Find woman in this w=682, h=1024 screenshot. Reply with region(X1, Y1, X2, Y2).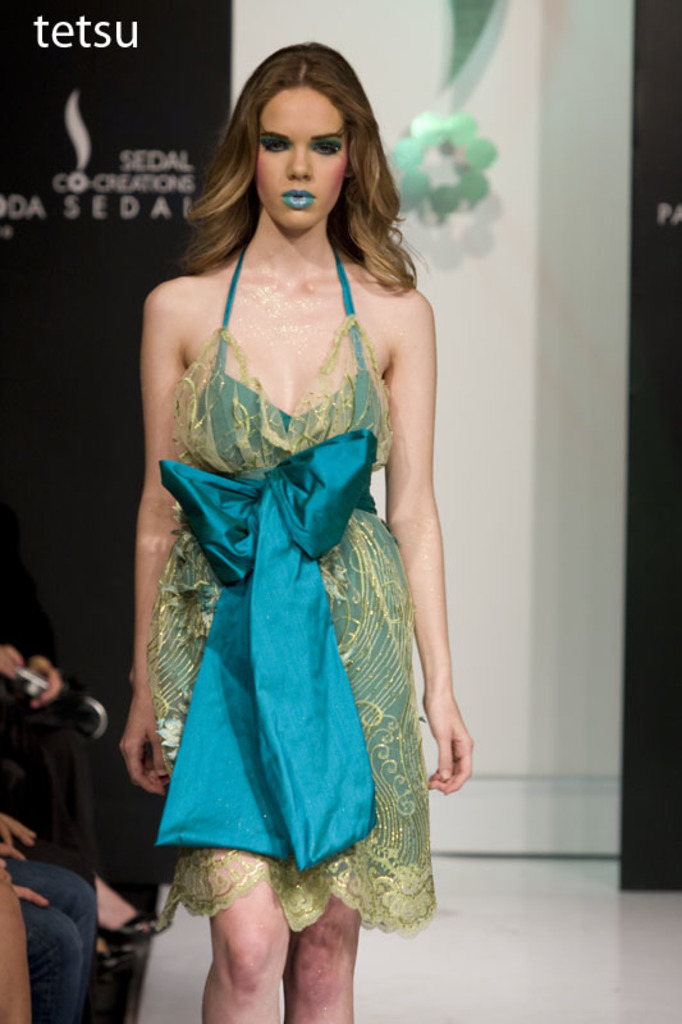
region(101, 51, 481, 948).
